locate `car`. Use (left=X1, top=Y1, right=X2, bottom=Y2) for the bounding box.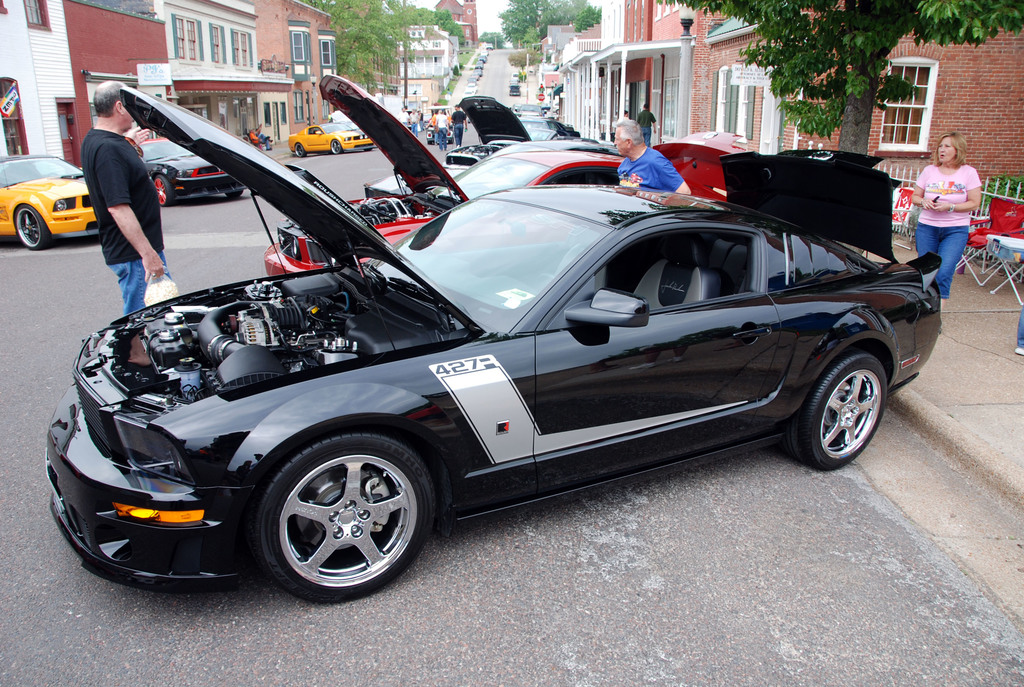
(left=369, top=99, right=578, bottom=191).
